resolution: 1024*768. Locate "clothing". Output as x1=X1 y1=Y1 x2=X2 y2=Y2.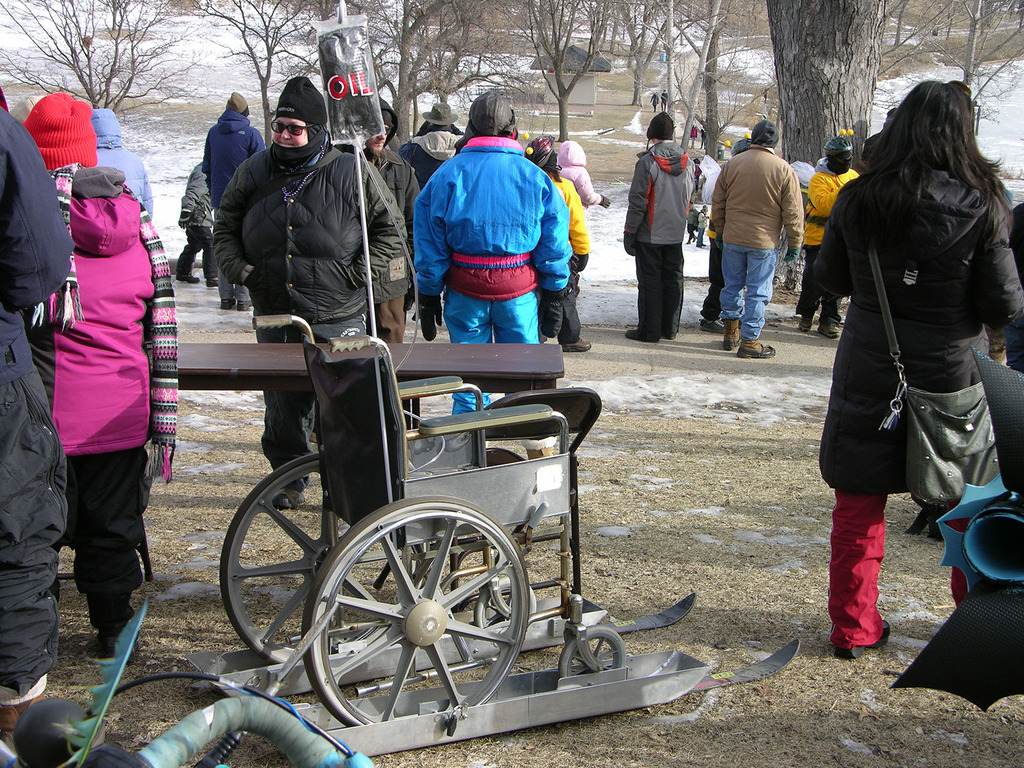
x1=813 y1=154 x2=1023 y2=484.
